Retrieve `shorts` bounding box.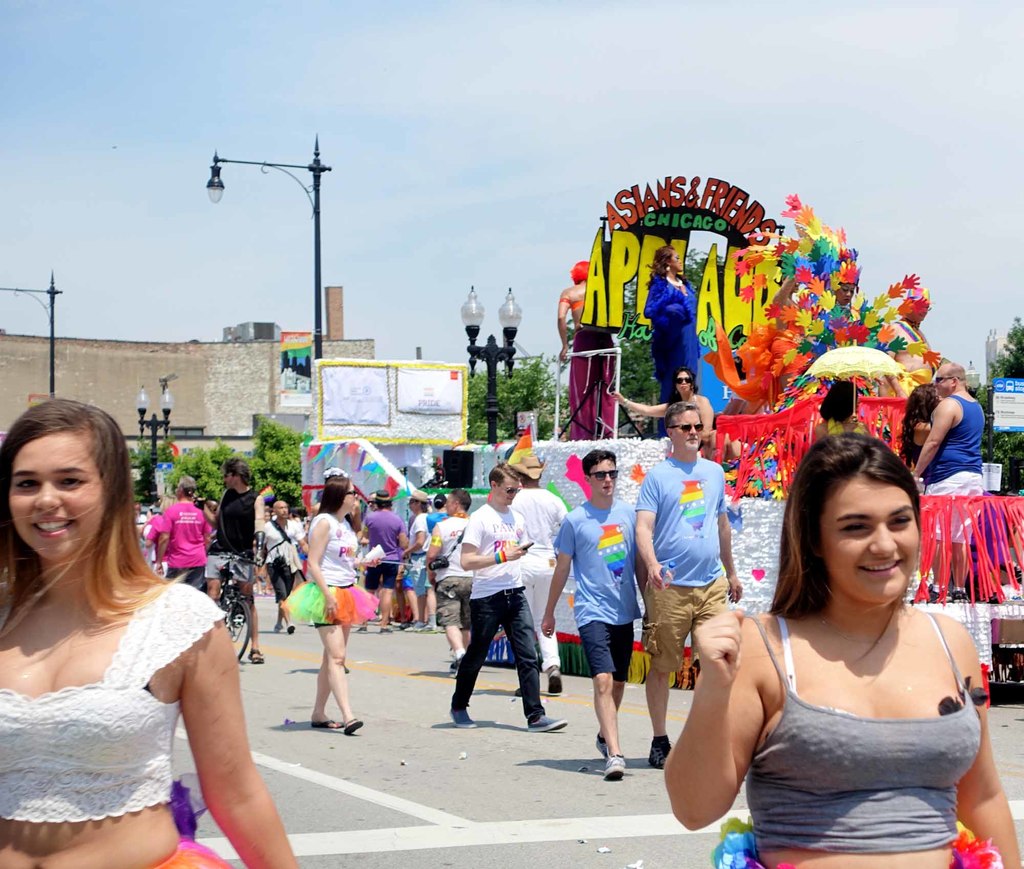
Bounding box: BBox(279, 583, 383, 623).
